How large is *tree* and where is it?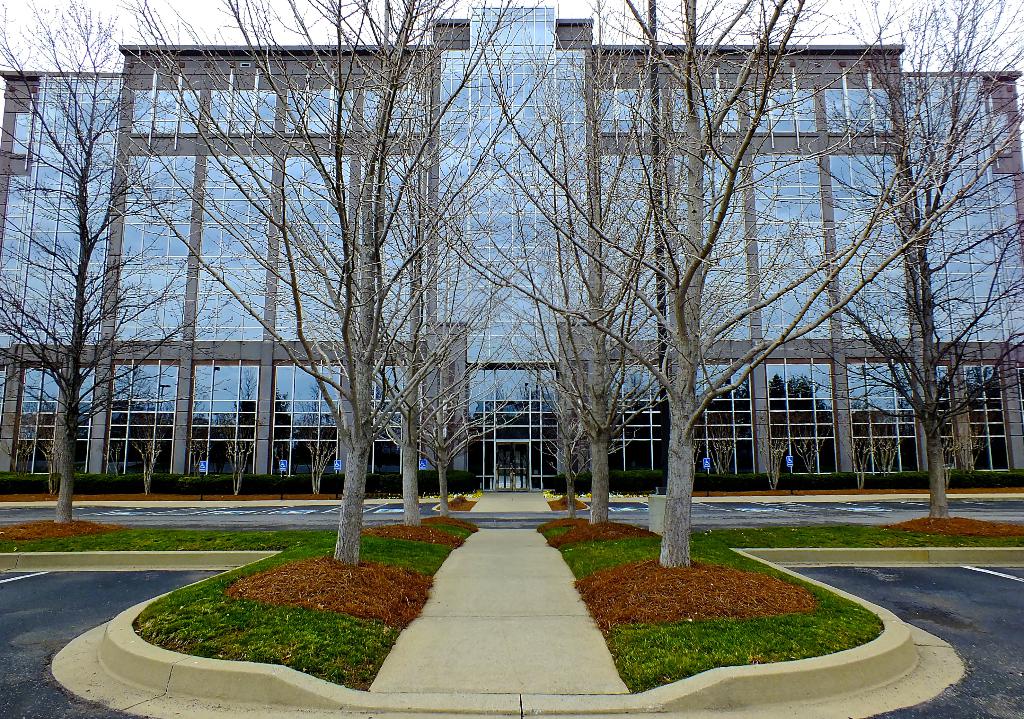
Bounding box: BBox(479, 0, 694, 540).
